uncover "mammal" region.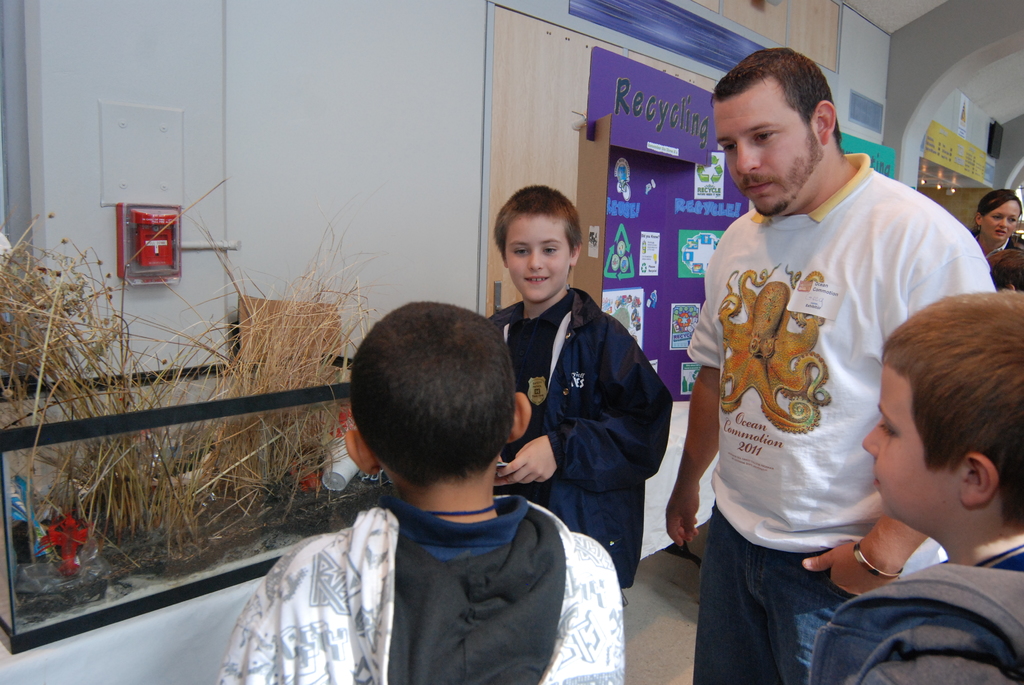
Uncovered: left=663, top=45, right=999, bottom=684.
